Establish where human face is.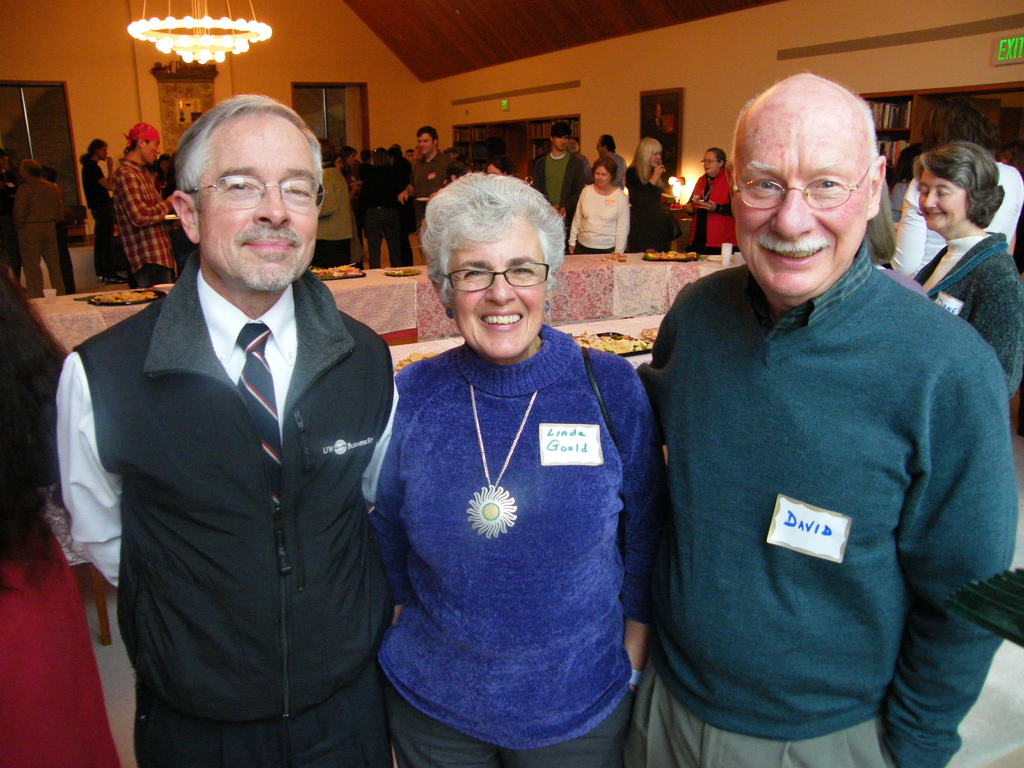
Established at <box>650,152,661,166</box>.
